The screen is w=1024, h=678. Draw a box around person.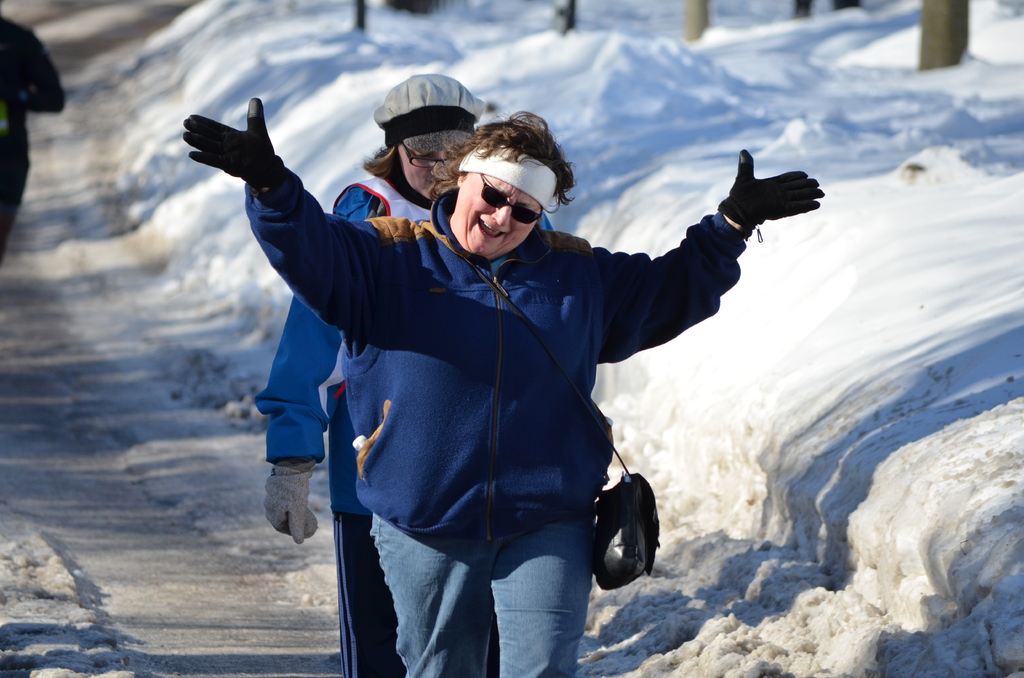
[x1=0, y1=11, x2=68, y2=267].
